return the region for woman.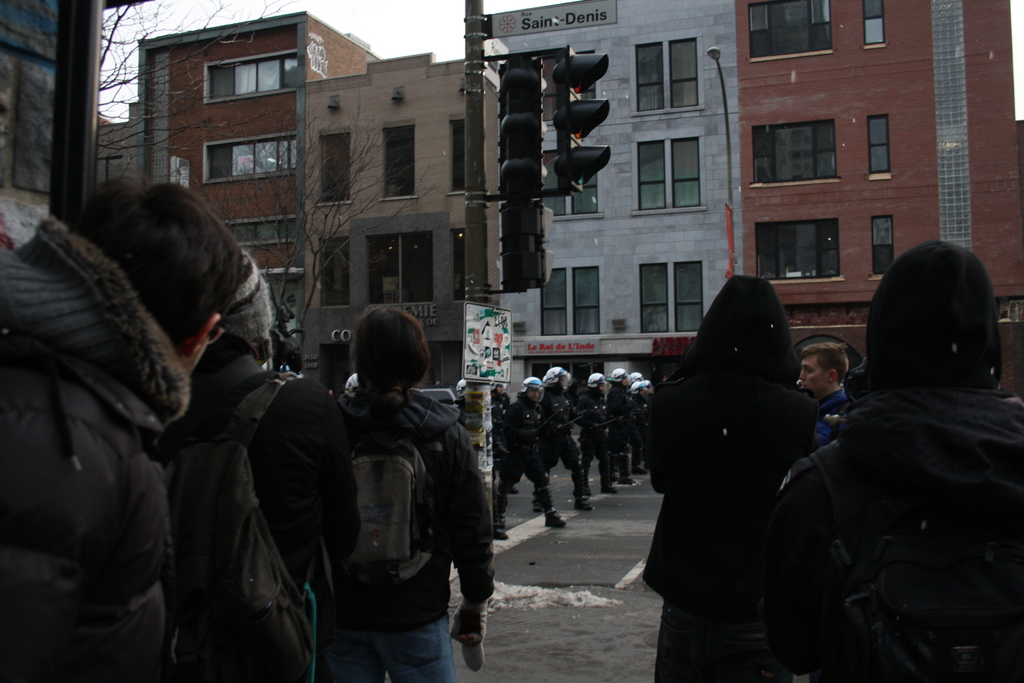
641,274,831,682.
